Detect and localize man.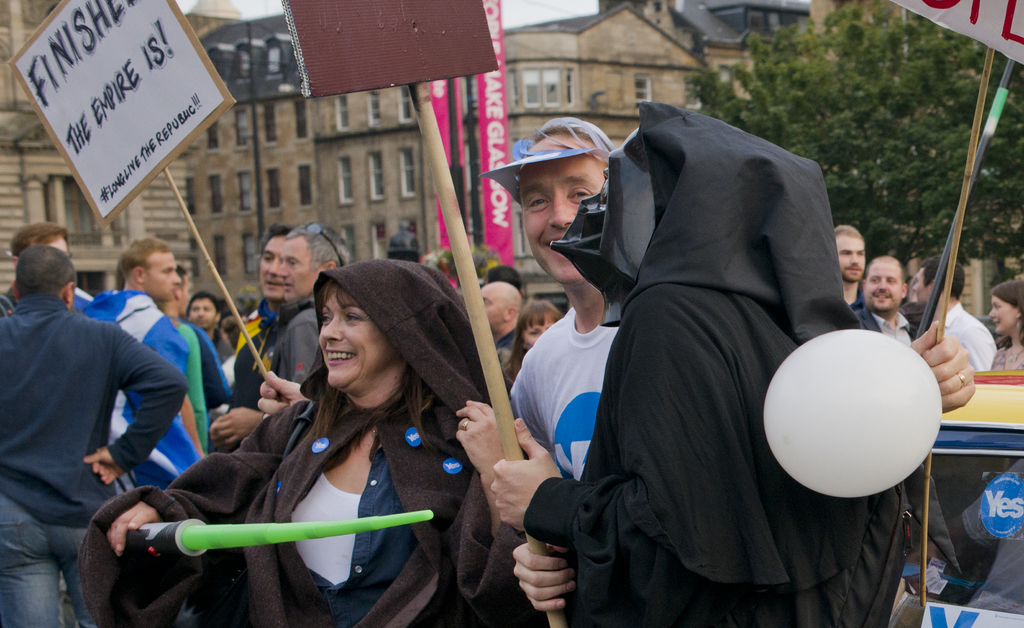
Localized at <region>0, 220, 95, 322</region>.
